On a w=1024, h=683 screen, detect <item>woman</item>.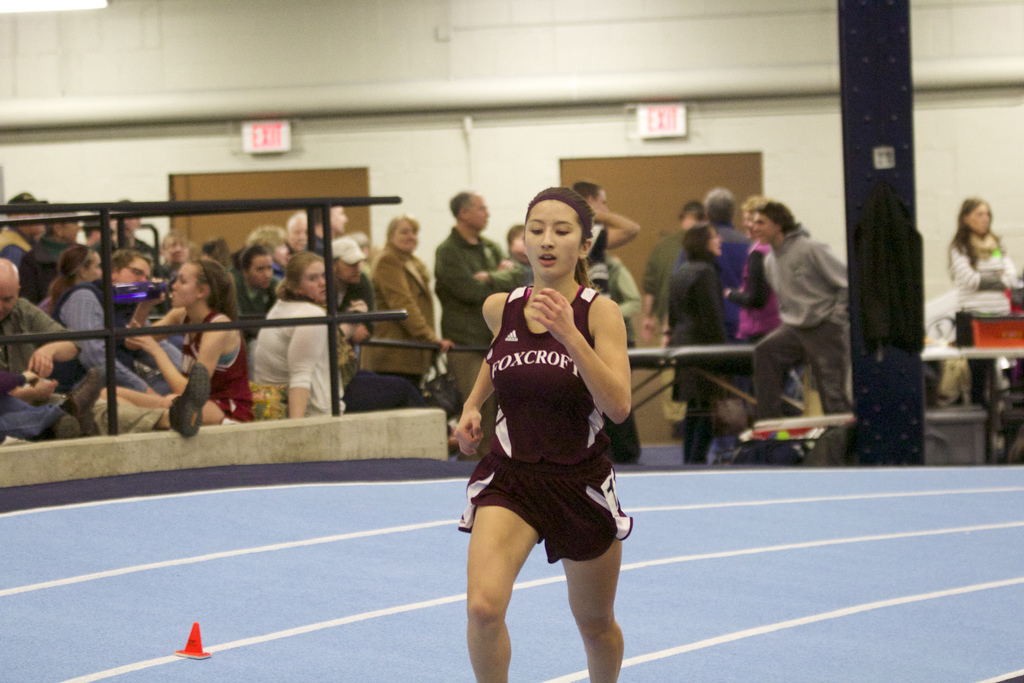
left=123, top=252, right=253, bottom=424.
